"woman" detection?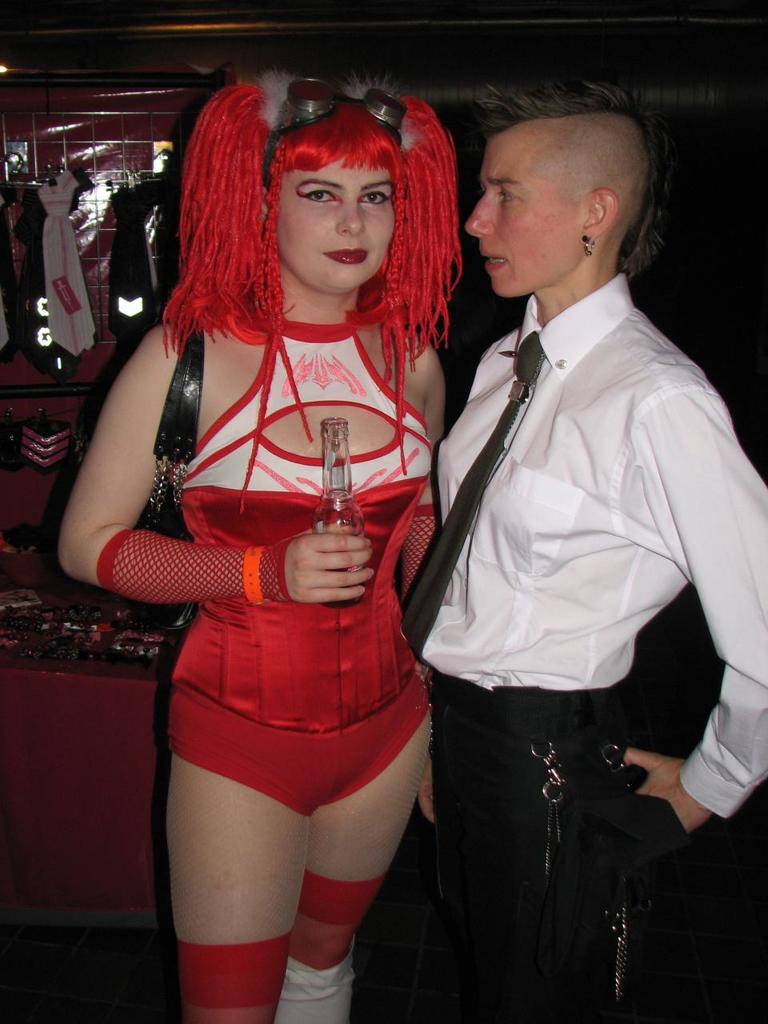
[95, 70, 474, 1023]
